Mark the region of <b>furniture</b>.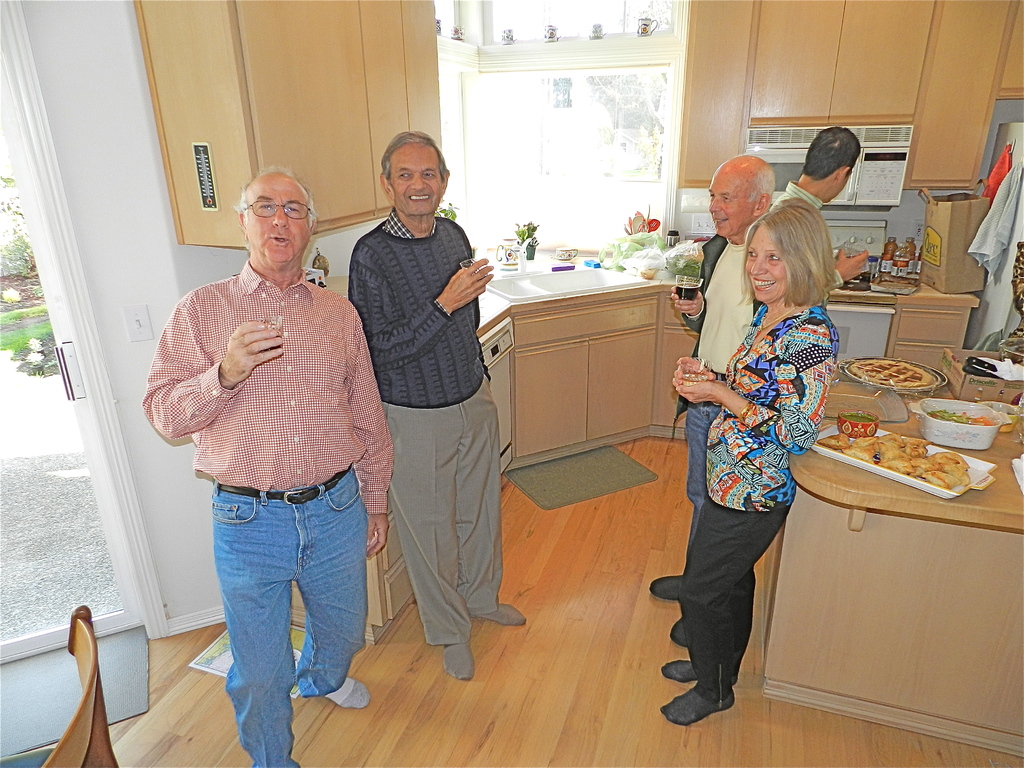
Region: bbox(134, 0, 442, 252).
